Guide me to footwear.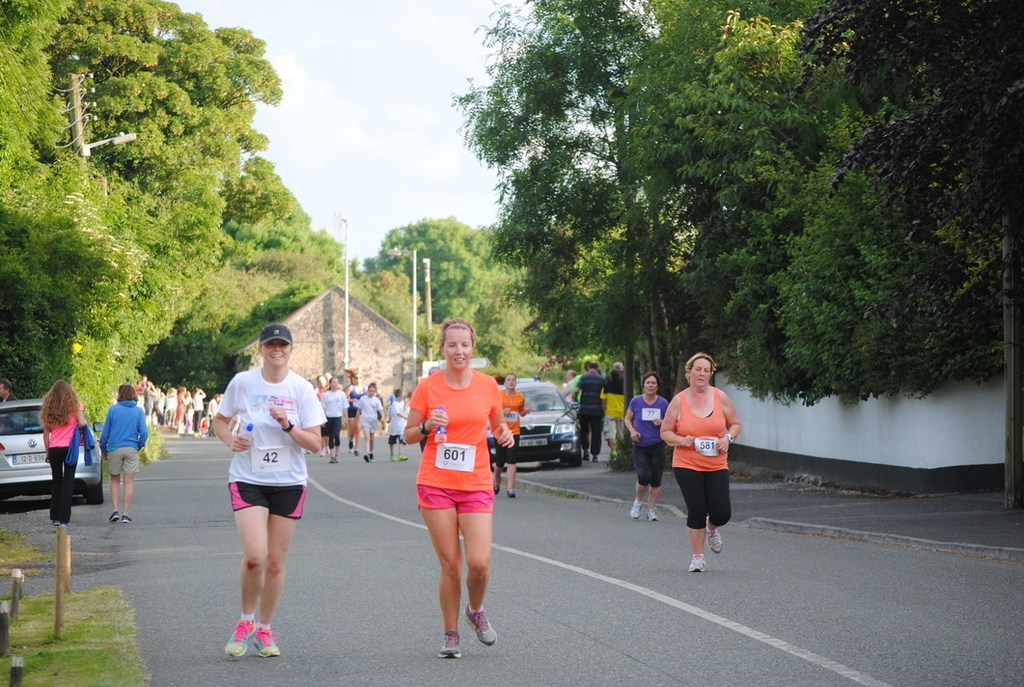
Guidance: BBox(439, 630, 463, 658).
